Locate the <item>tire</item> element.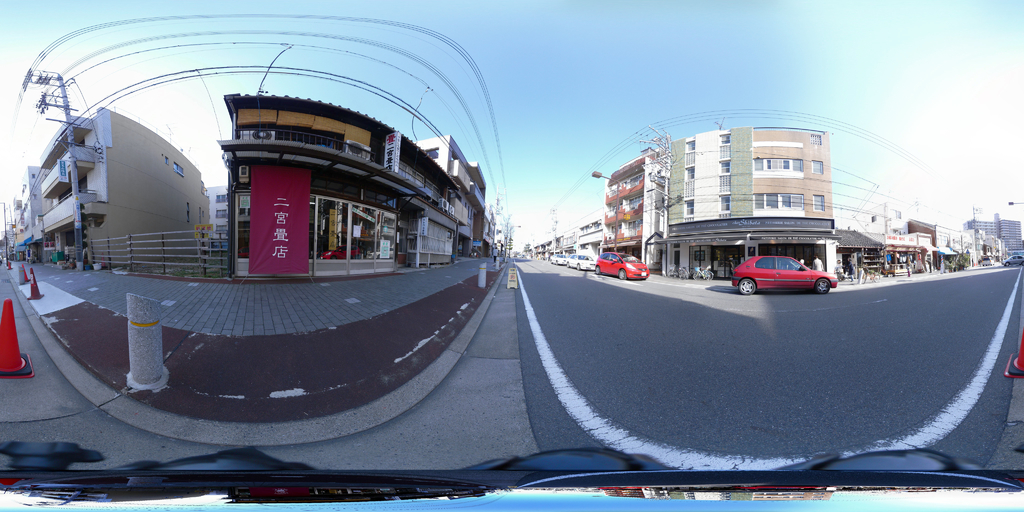
Element bbox: region(817, 278, 831, 292).
